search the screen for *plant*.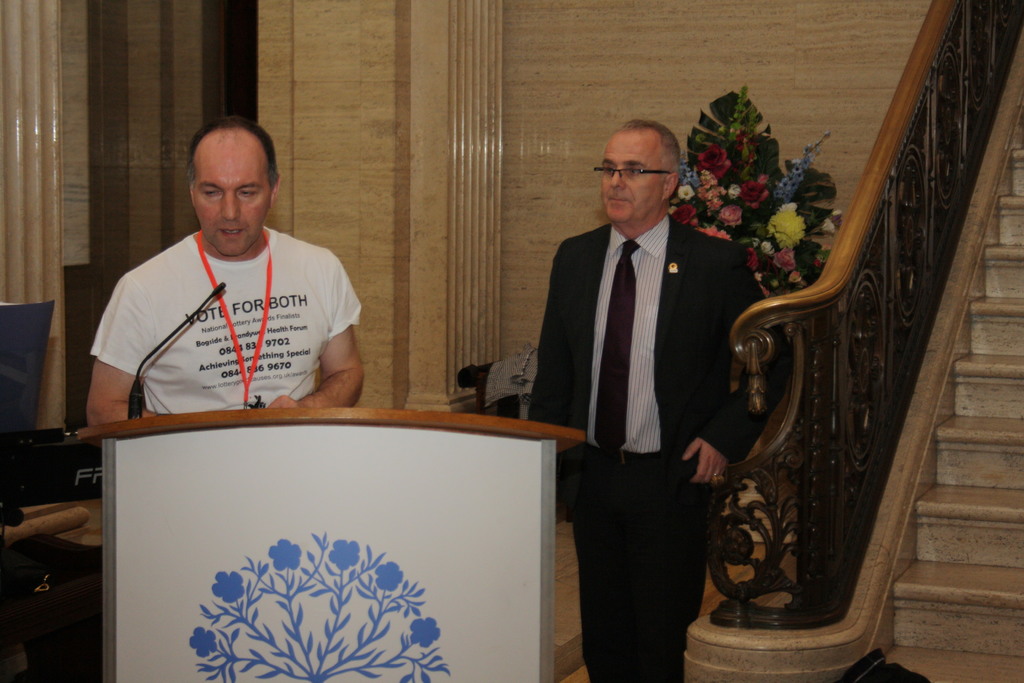
Found at 665 81 842 299.
